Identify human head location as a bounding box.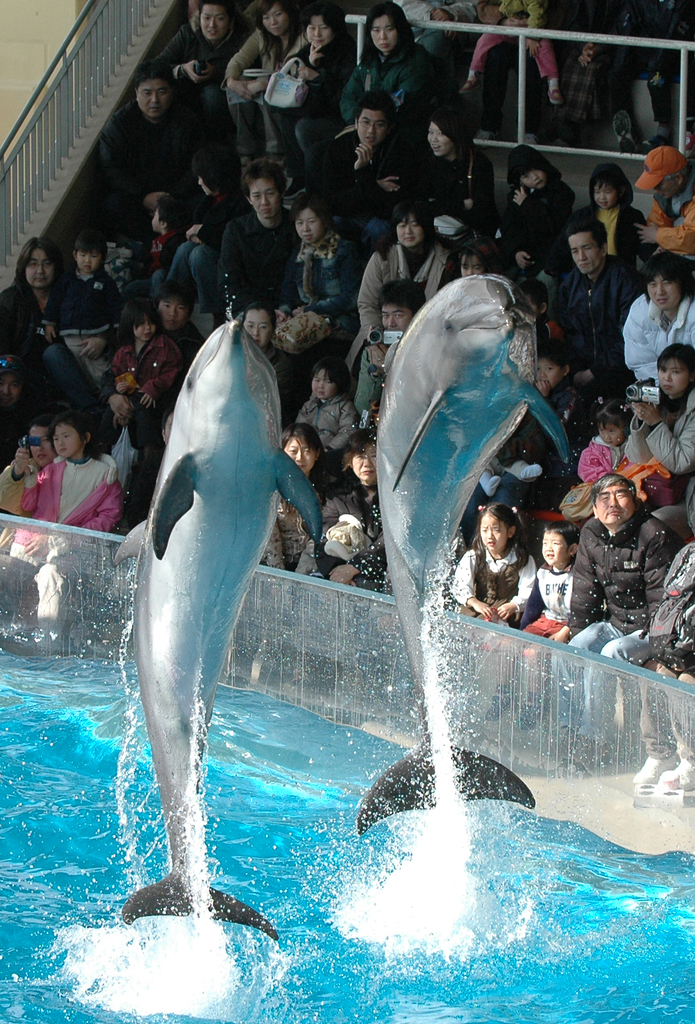
[645, 144, 692, 205].
